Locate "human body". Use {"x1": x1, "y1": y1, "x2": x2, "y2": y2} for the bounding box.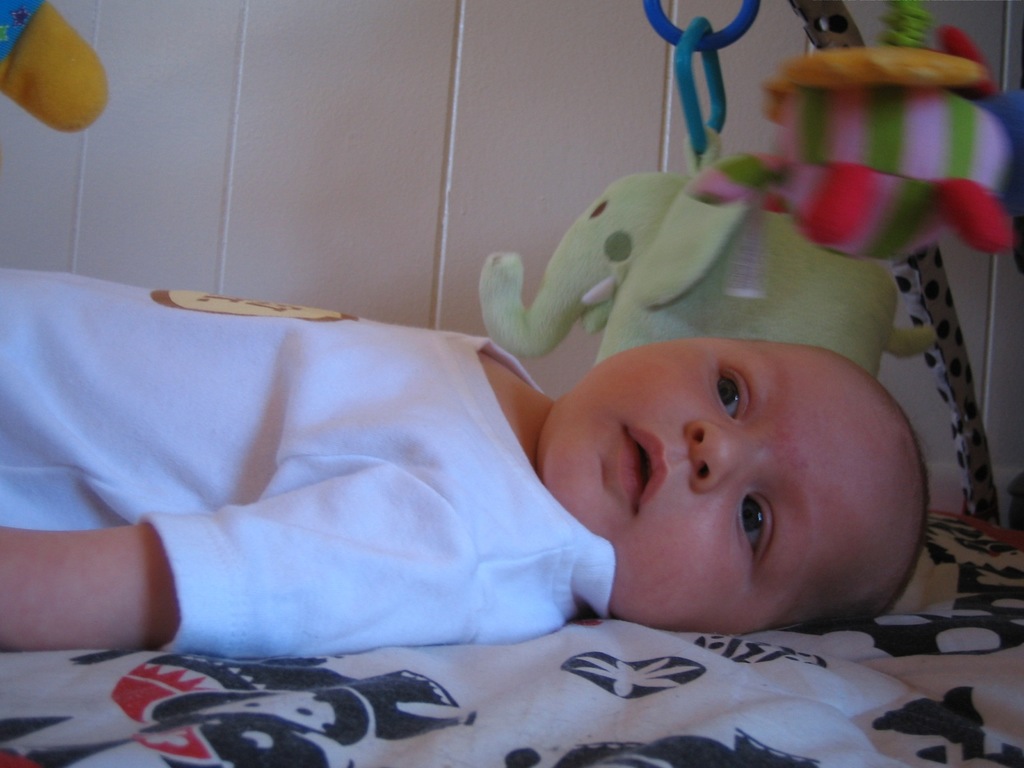
{"x1": 0, "y1": 268, "x2": 930, "y2": 668}.
